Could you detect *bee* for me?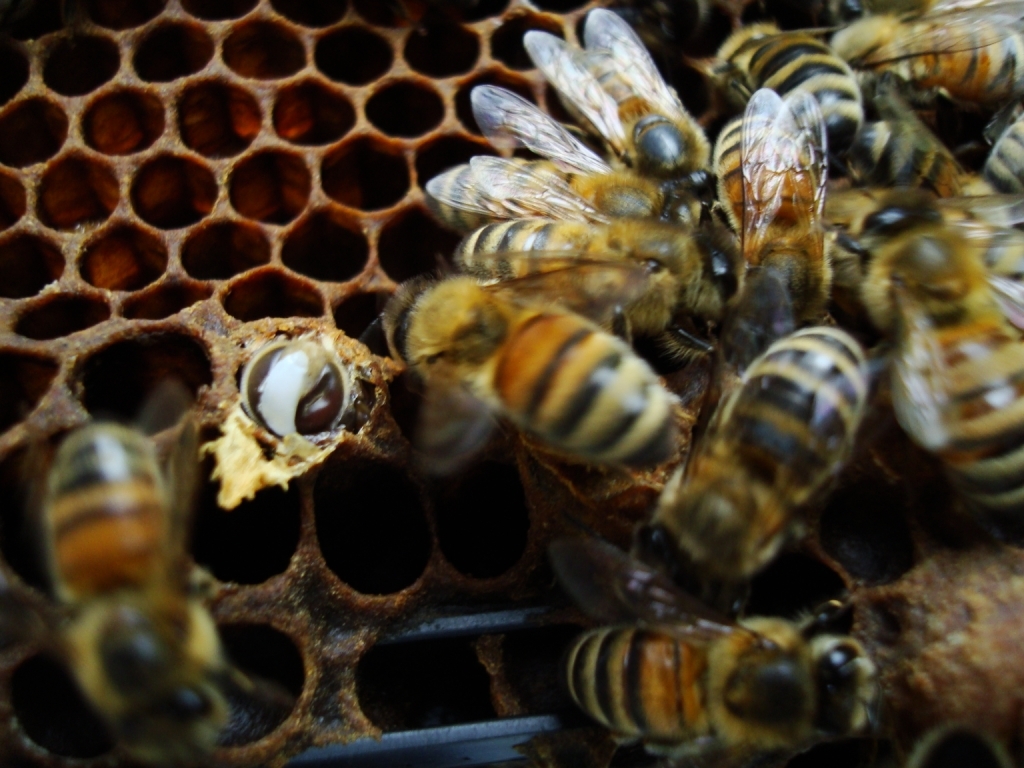
Detection result: 520 11 730 260.
